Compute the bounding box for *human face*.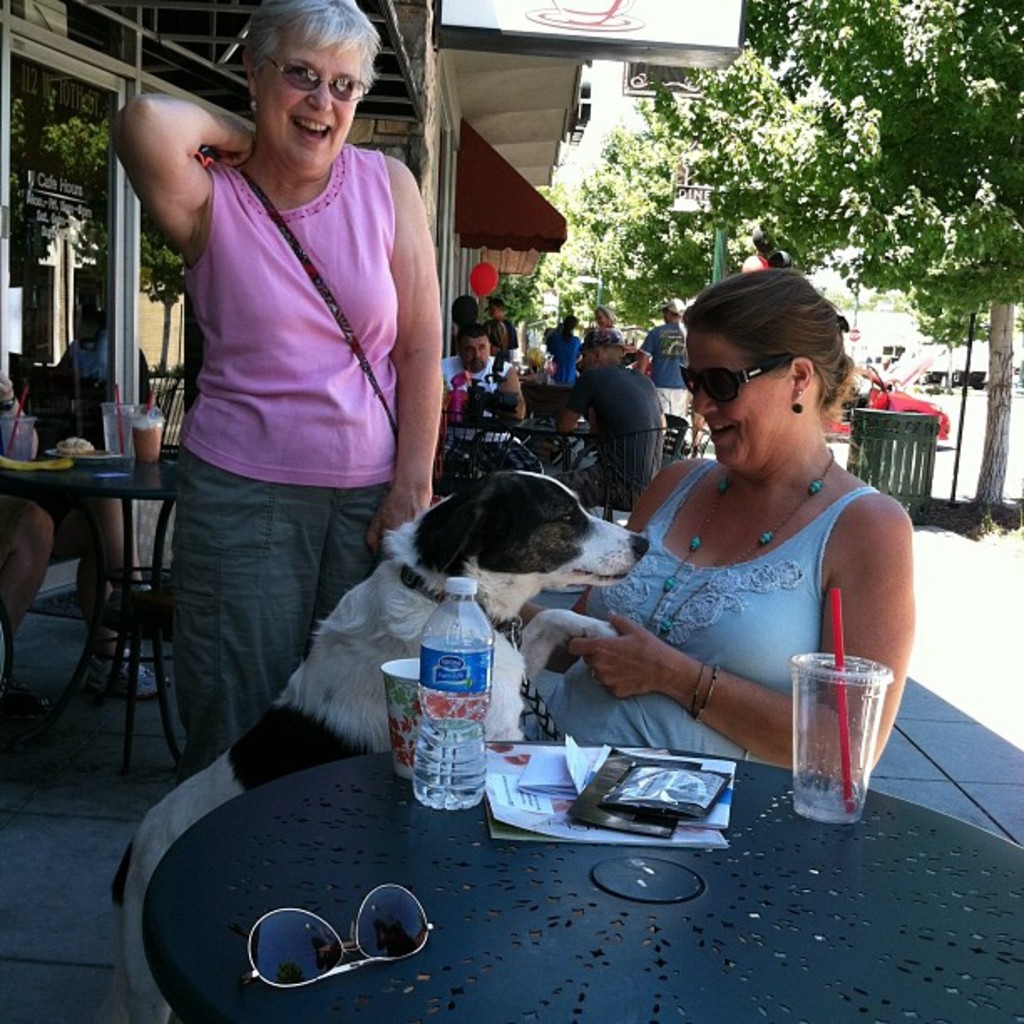
[686, 335, 791, 474].
